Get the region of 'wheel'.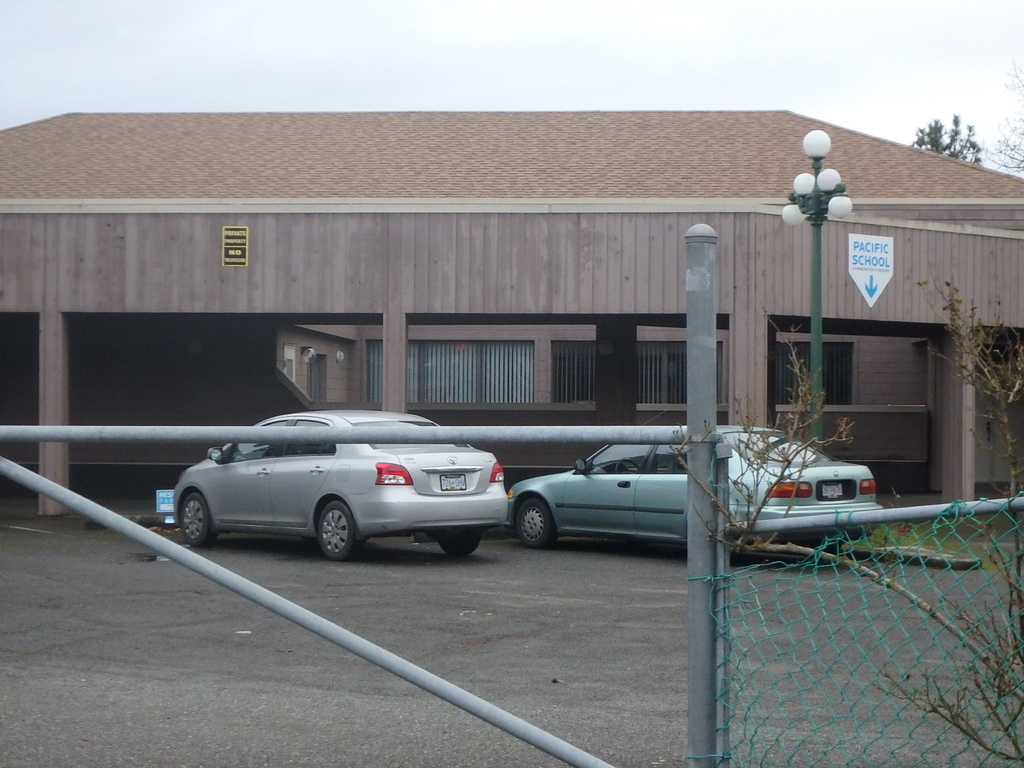
bbox=(181, 492, 223, 545).
